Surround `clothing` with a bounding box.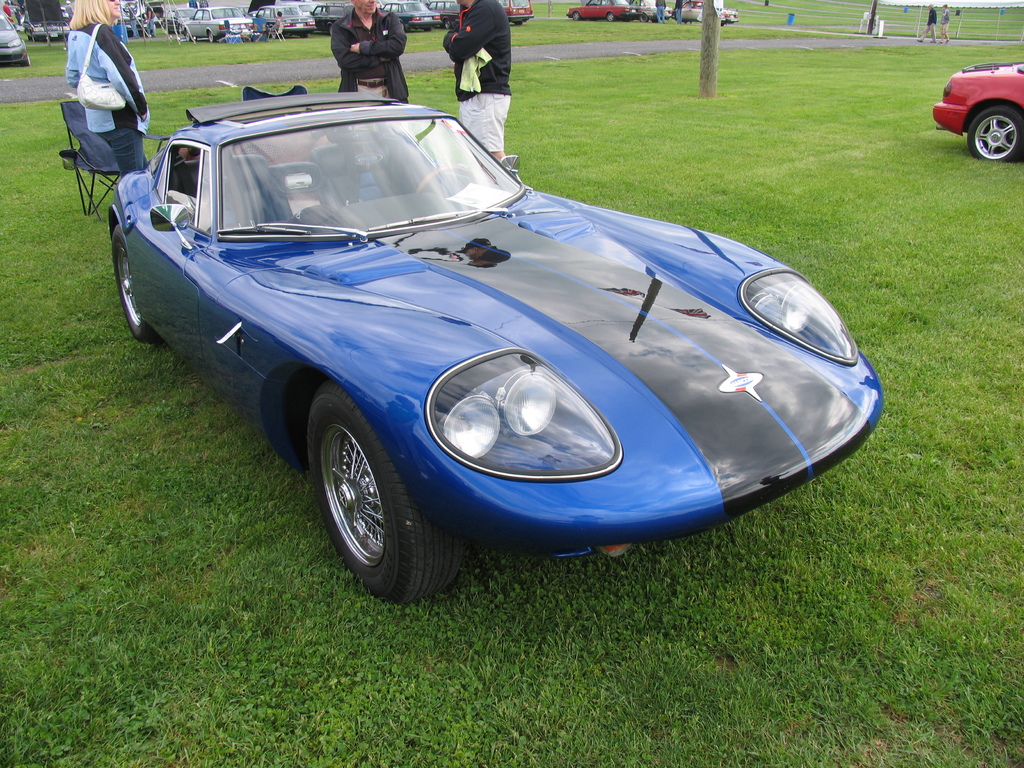
<region>329, 6, 408, 130</region>.
